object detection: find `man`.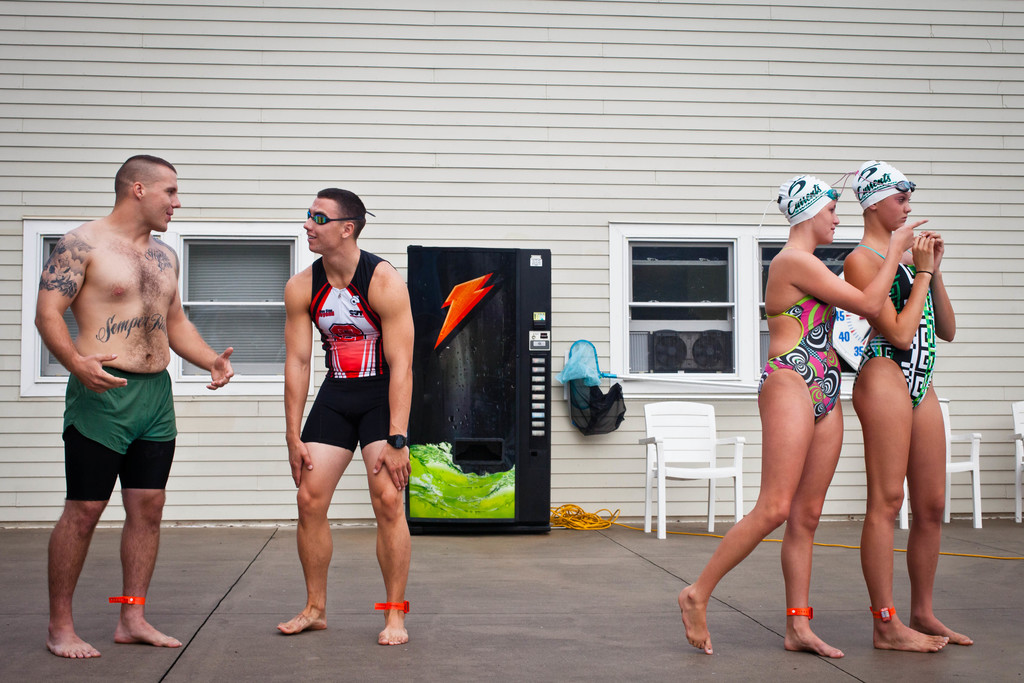
<region>31, 147, 209, 652</region>.
